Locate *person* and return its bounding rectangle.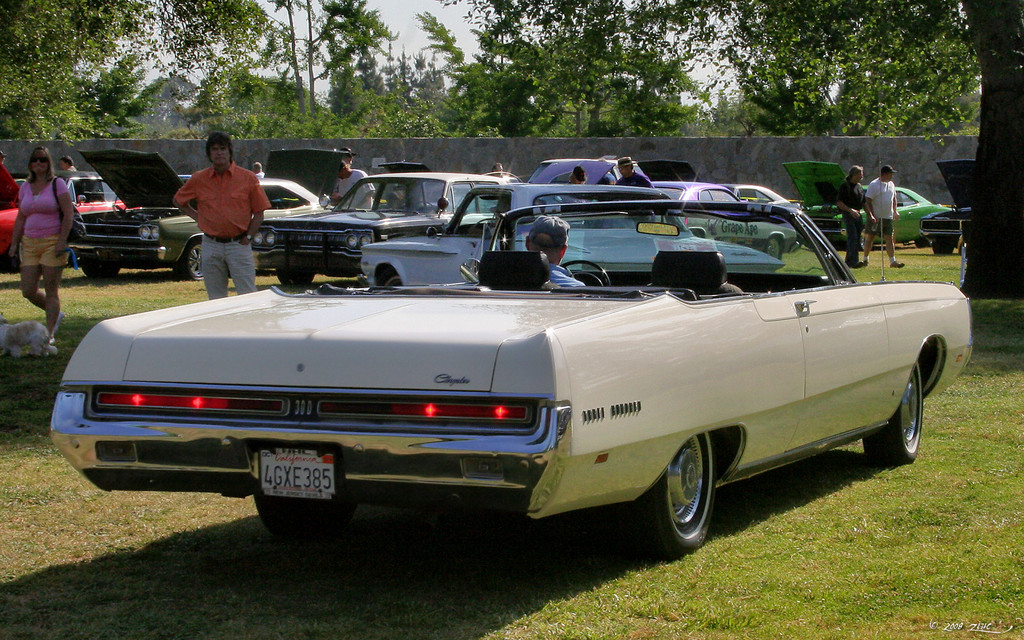
crop(555, 163, 591, 190).
